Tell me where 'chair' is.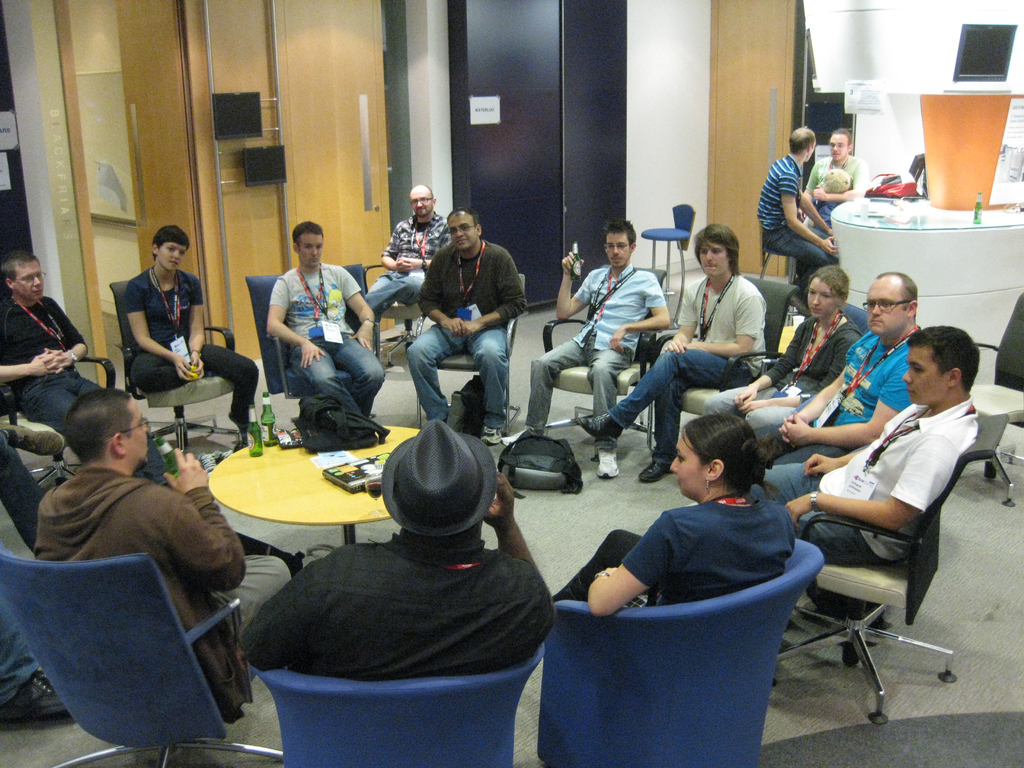
'chair' is at bbox(412, 275, 531, 436).
